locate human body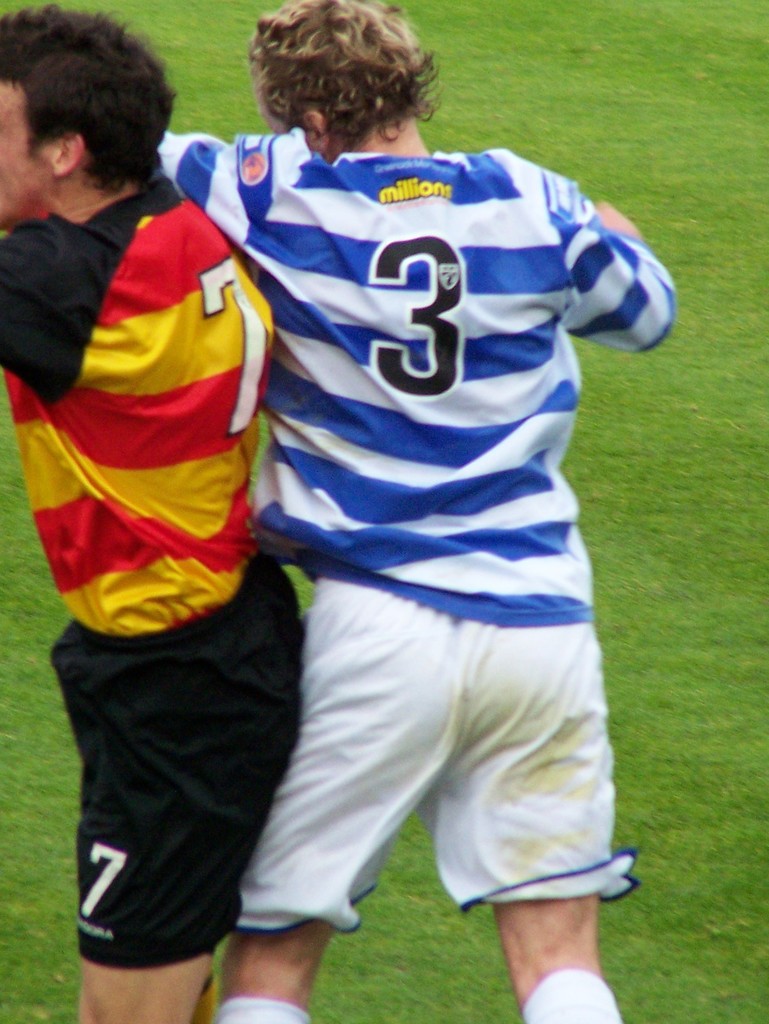
158 0 678 1023
